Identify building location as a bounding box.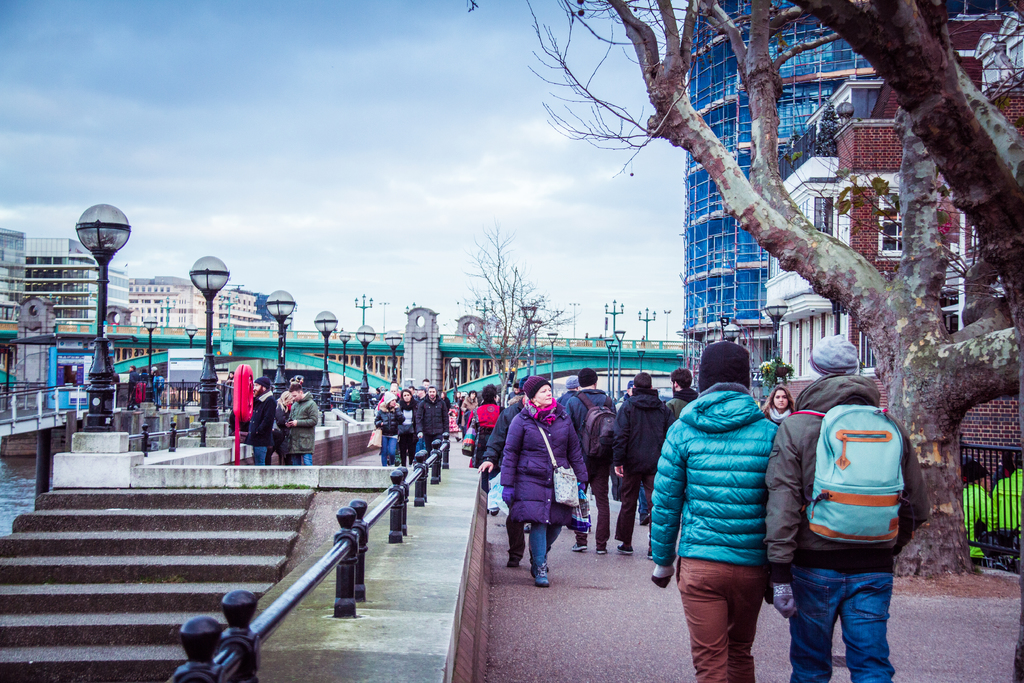
locate(682, 0, 877, 386).
